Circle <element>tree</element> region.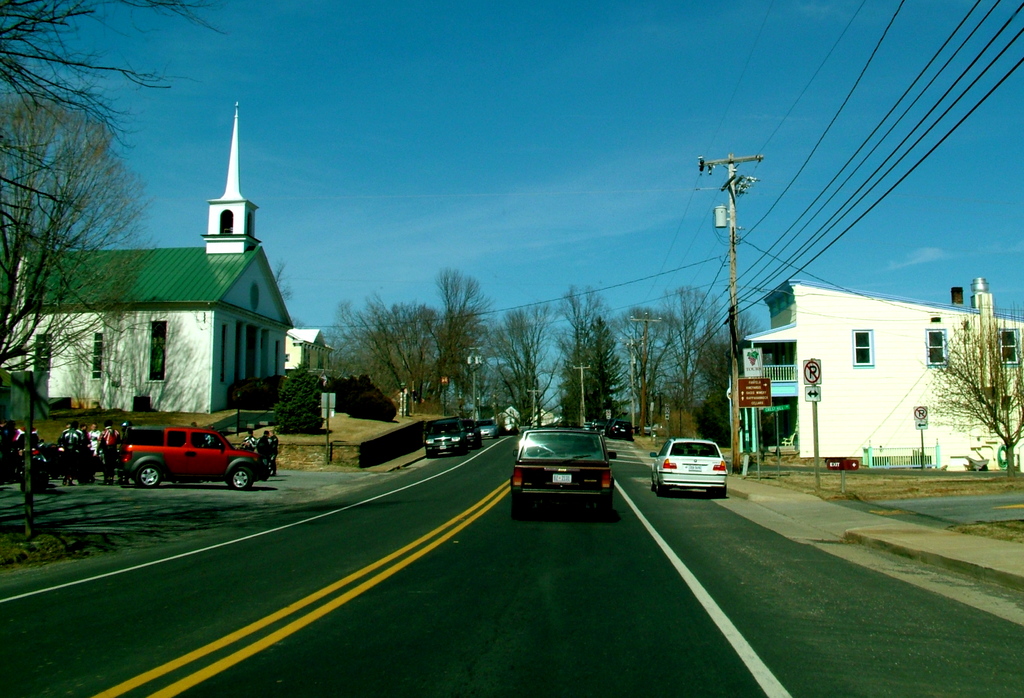
Region: 691, 277, 760, 443.
